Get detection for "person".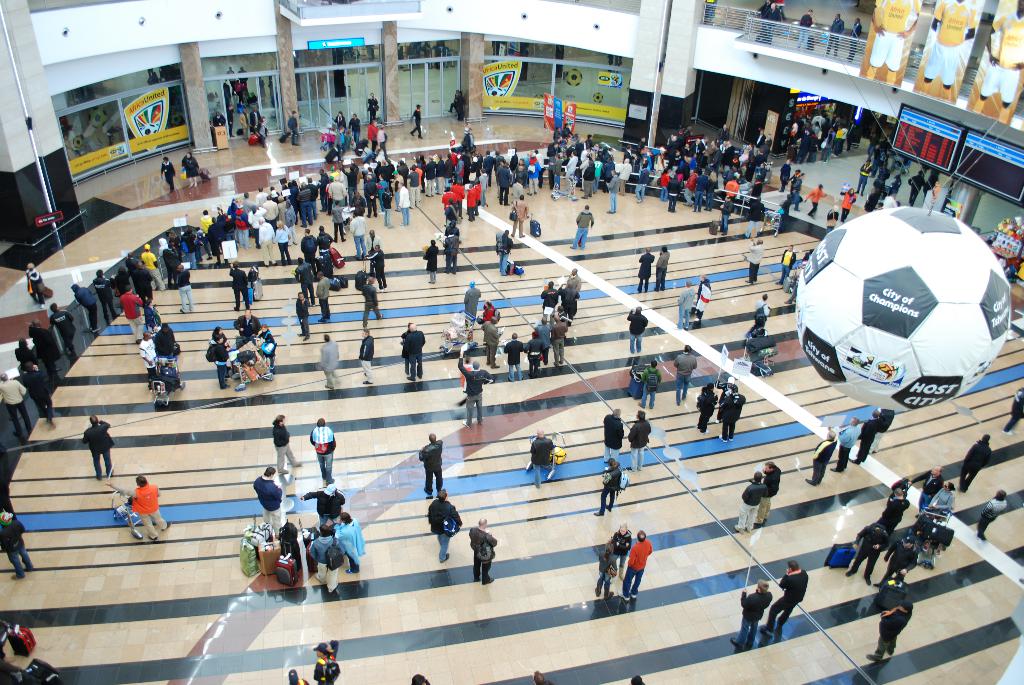
Detection: <bbox>838, 419, 858, 473</bbox>.
